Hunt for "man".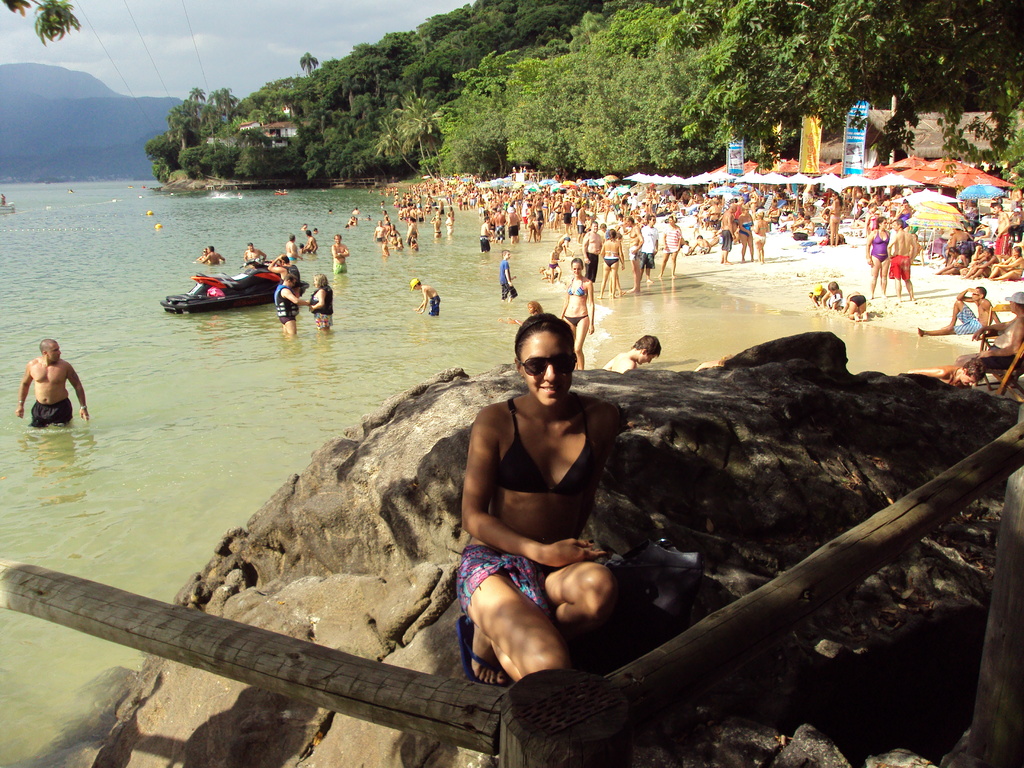
Hunted down at x1=789 y1=210 x2=806 y2=231.
